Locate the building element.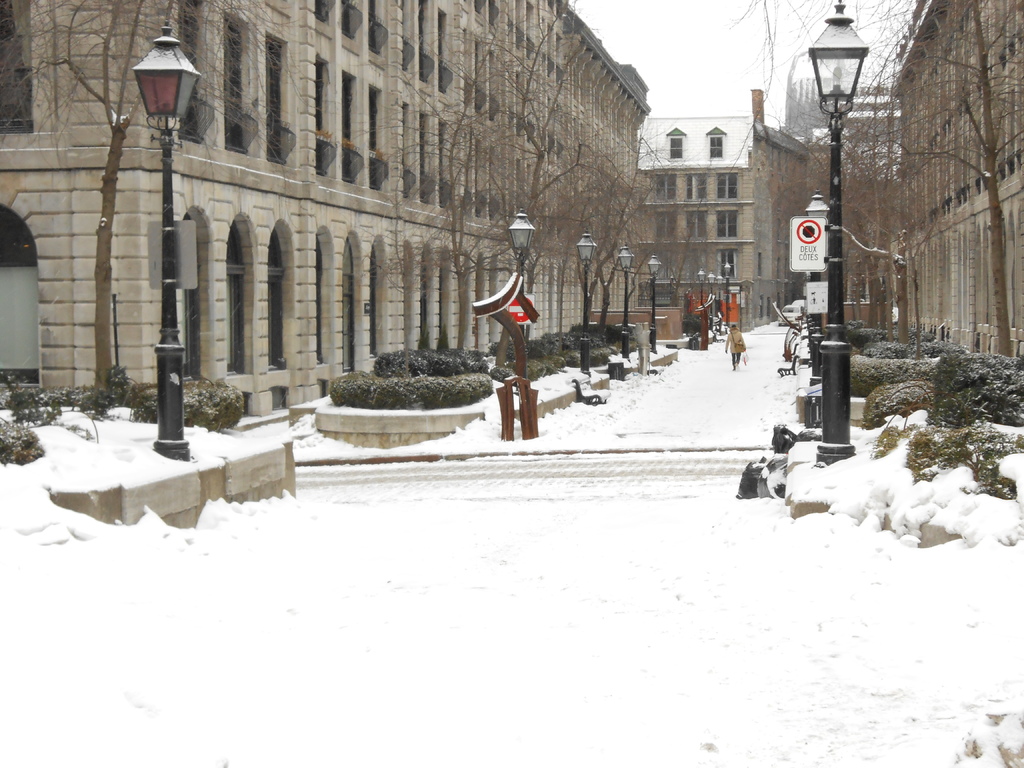
Element bbox: (890,0,1023,358).
